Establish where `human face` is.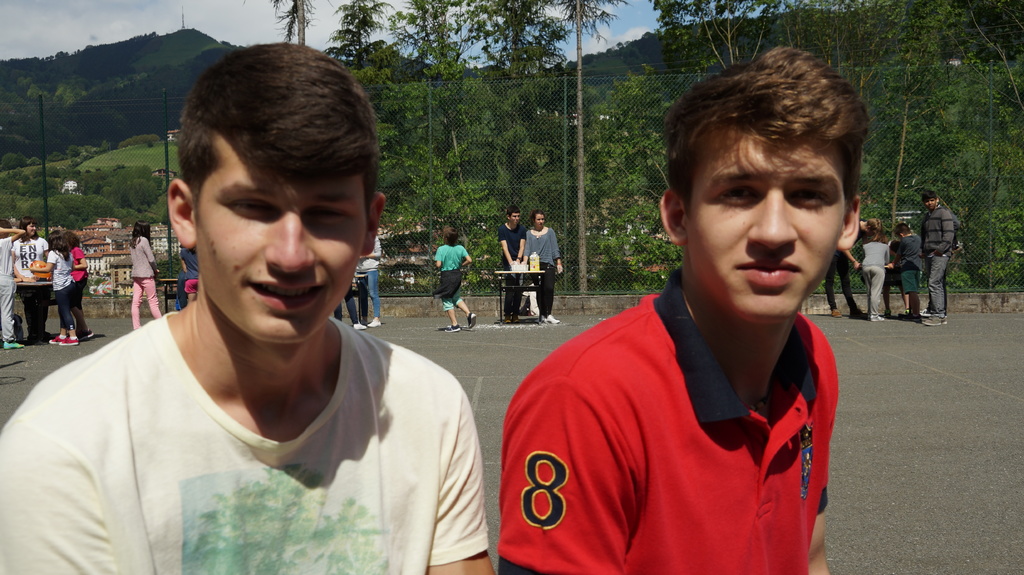
Established at box(203, 167, 364, 345).
